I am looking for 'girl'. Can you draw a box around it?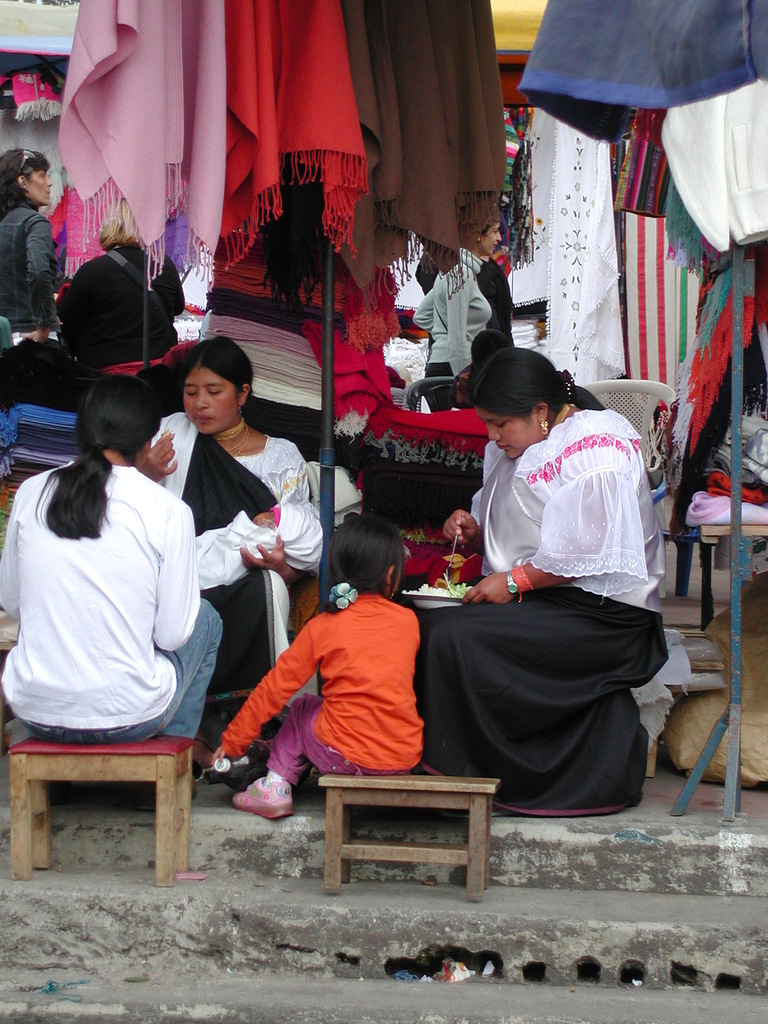
Sure, the bounding box is 145:337:335:653.
